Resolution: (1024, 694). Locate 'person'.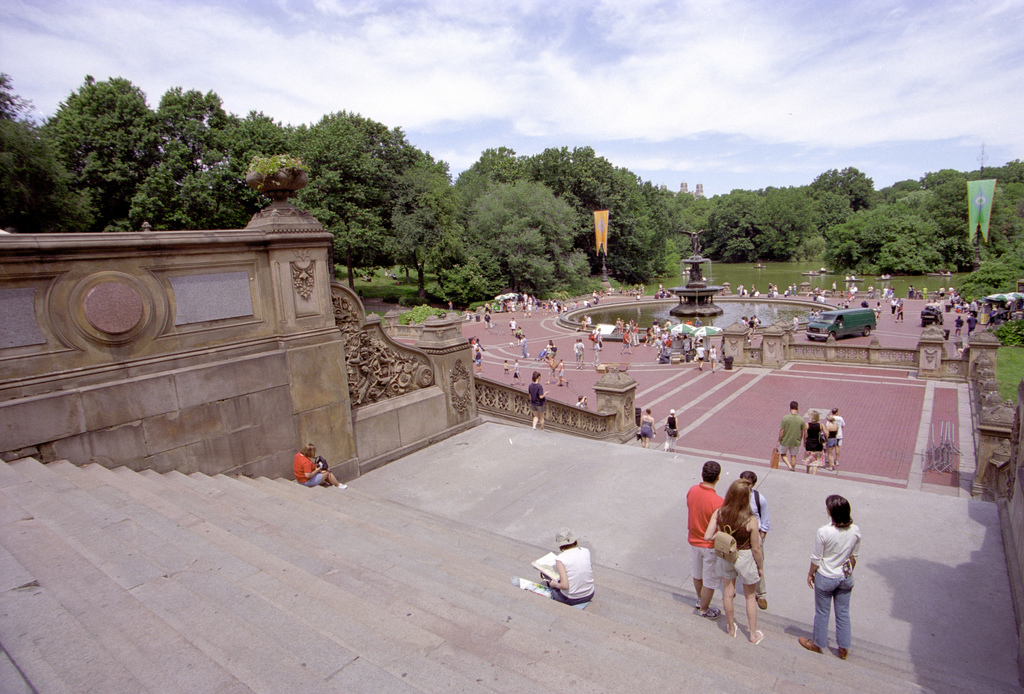
{"left": 803, "top": 405, "right": 824, "bottom": 474}.
